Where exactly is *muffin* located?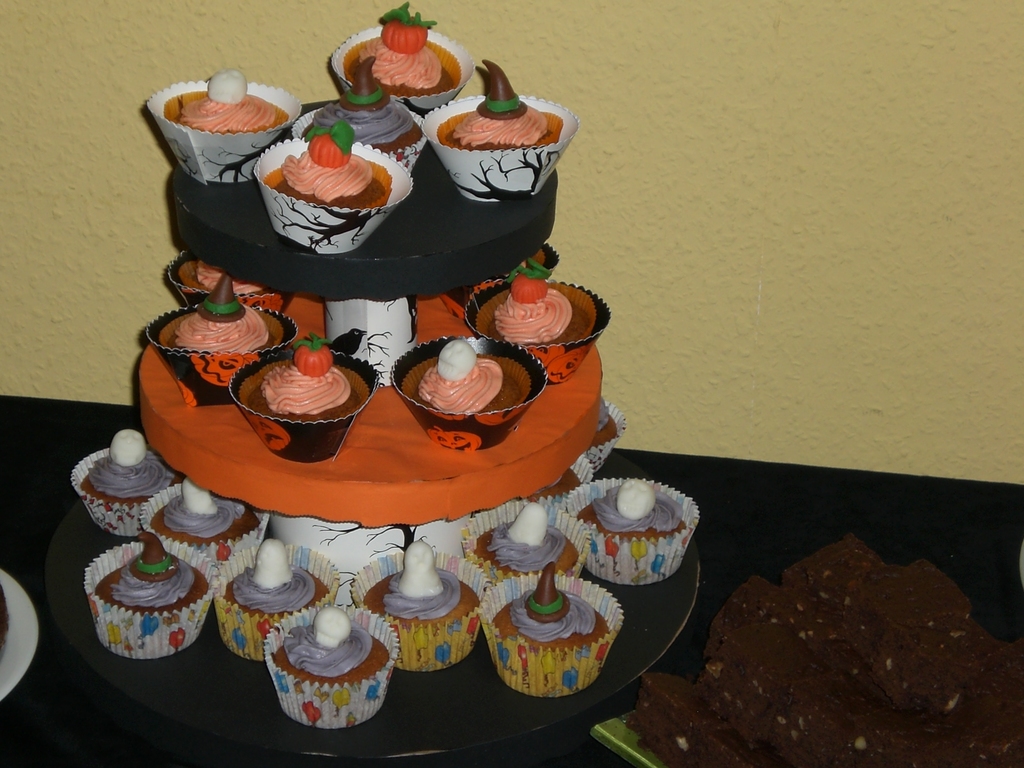
Its bounding box is crop(422, 59, 575, 200).
